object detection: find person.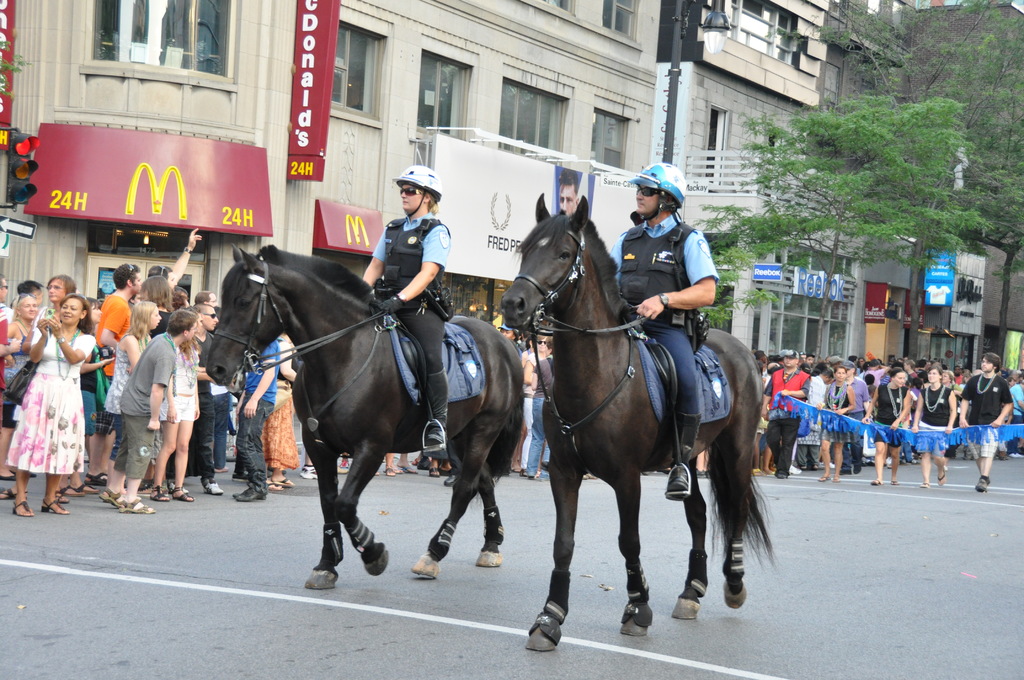
[left=522, top=331, right=552, bottom=482].
